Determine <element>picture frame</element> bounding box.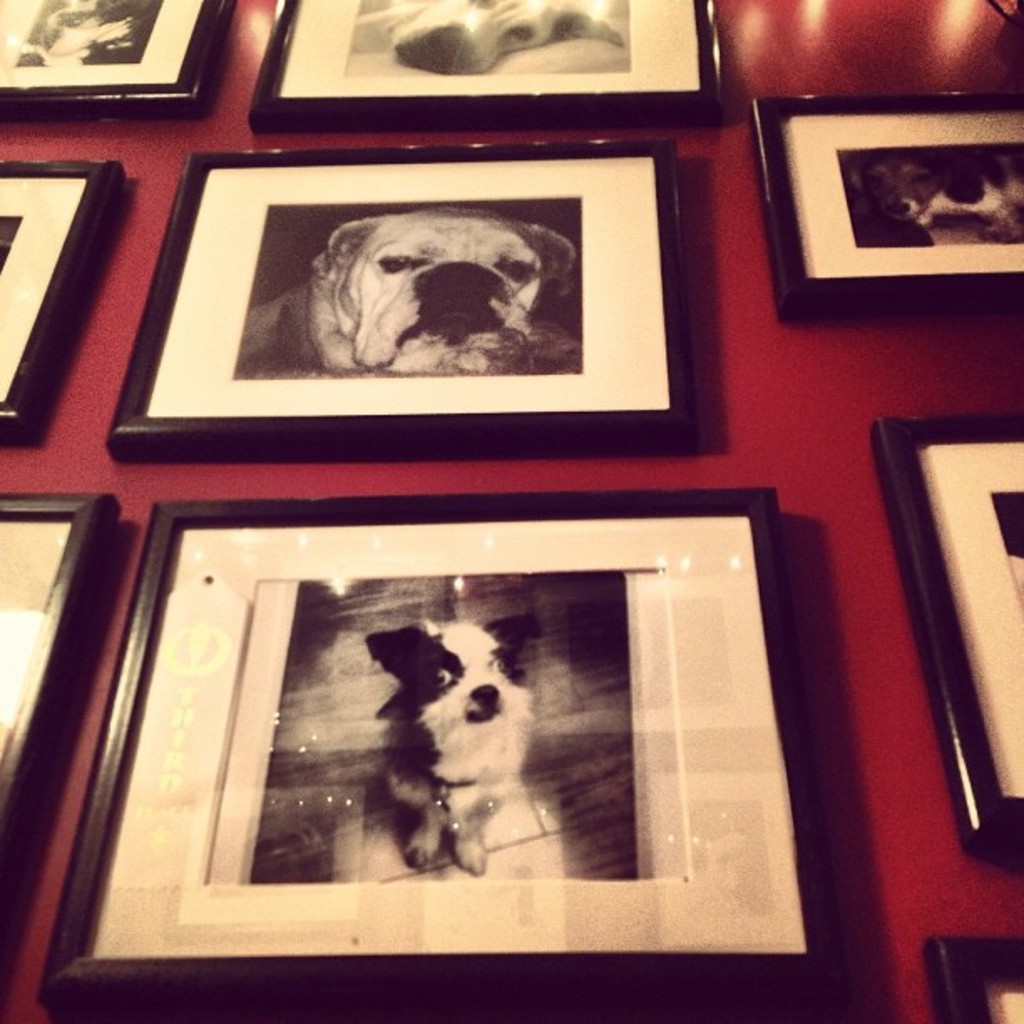
Determined: select_region(753, 89, 1022, 320).
